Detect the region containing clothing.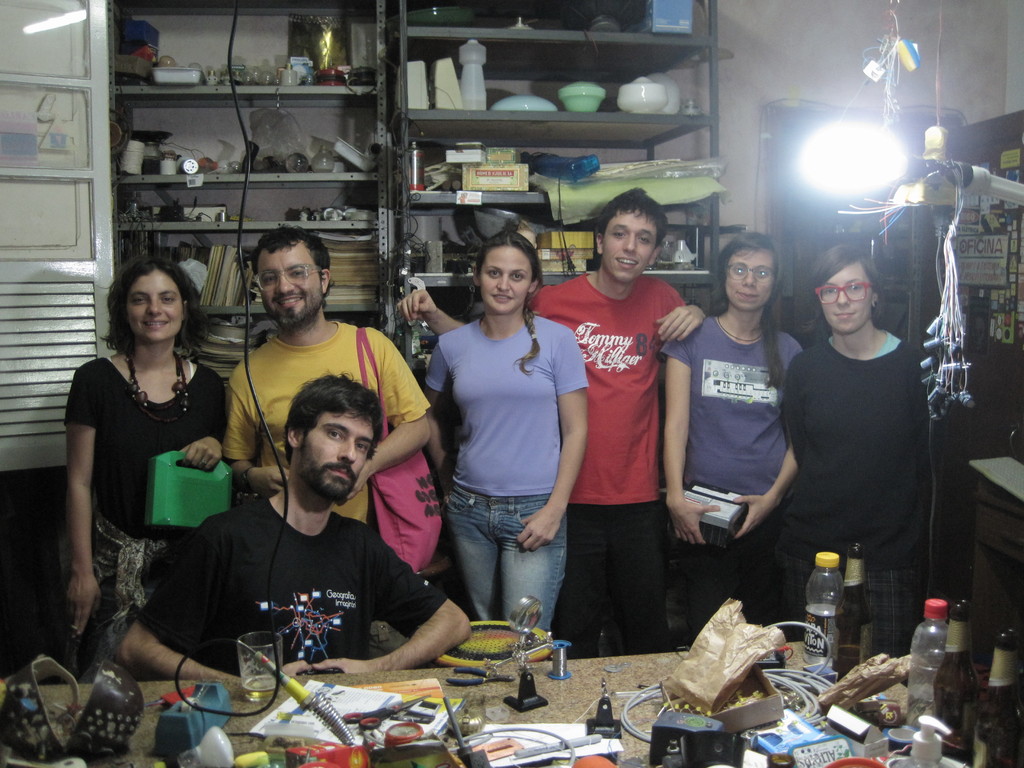
x1=557, y1=249, x2=682, y2=631.
